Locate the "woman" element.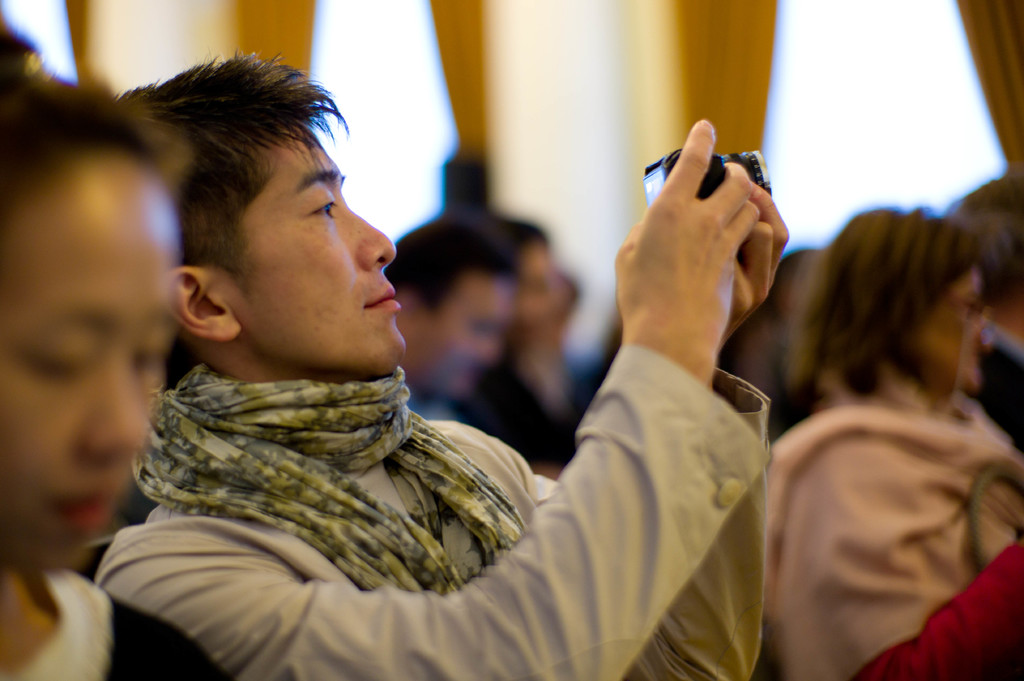
Element bbox: 768 197 1023 680.
